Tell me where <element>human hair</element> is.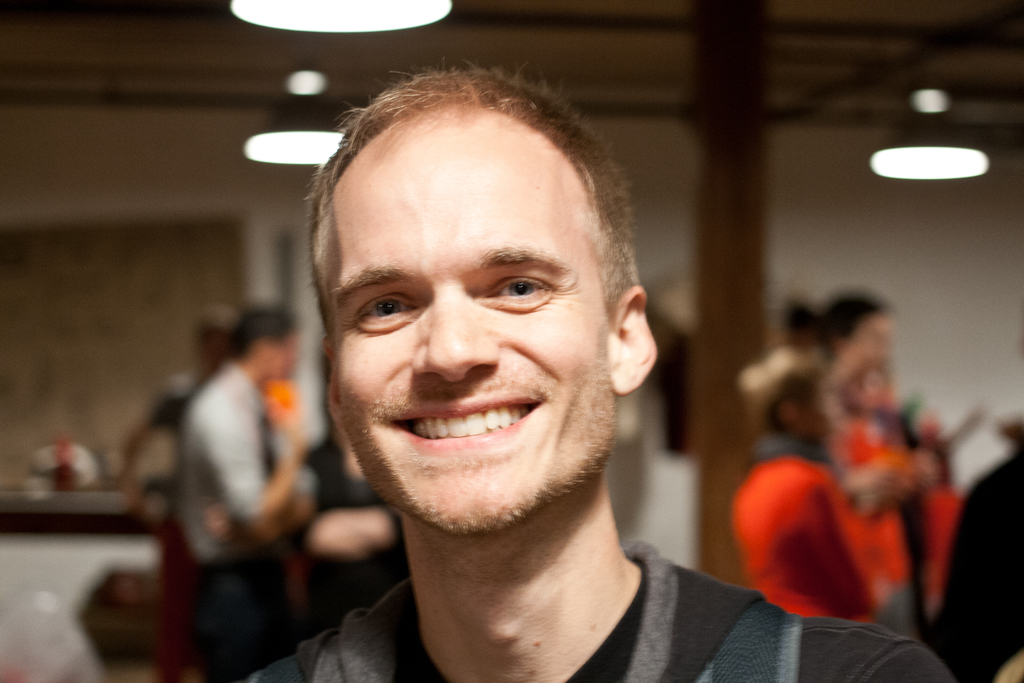
<element>human hair</element> is at locate(317, 78, 619, 329).
